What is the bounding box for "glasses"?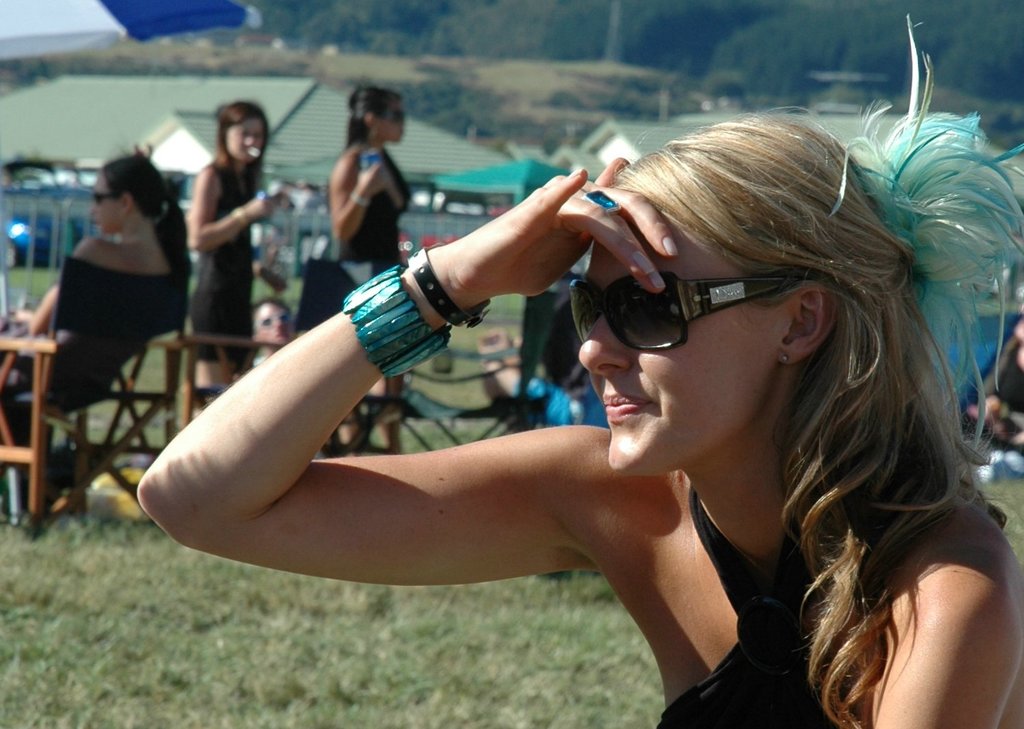
bbox=(529, 233, 832, 377).
